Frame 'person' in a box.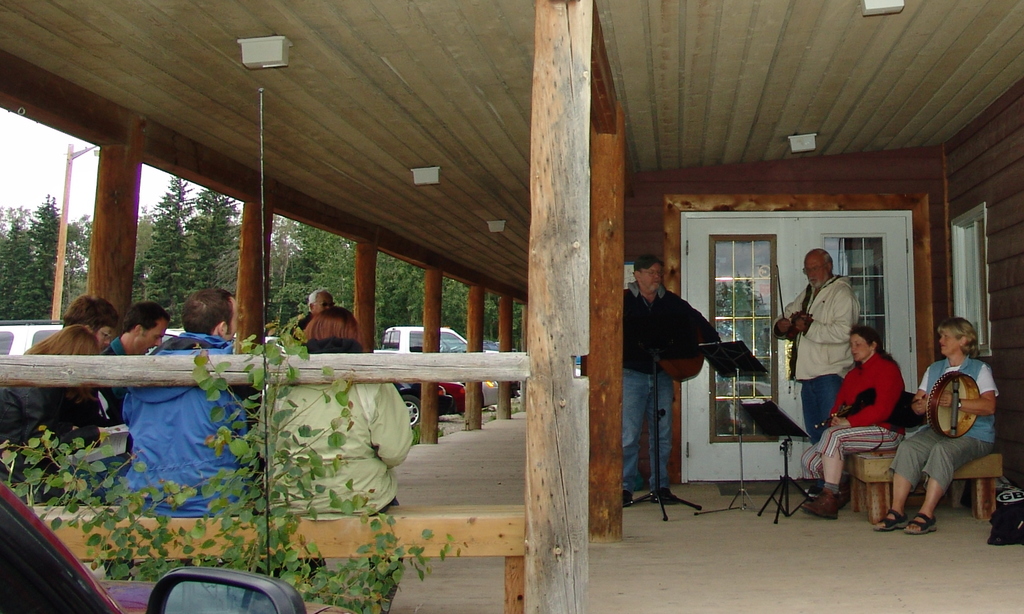
left=254, top=303, right=414, bottom=613.
